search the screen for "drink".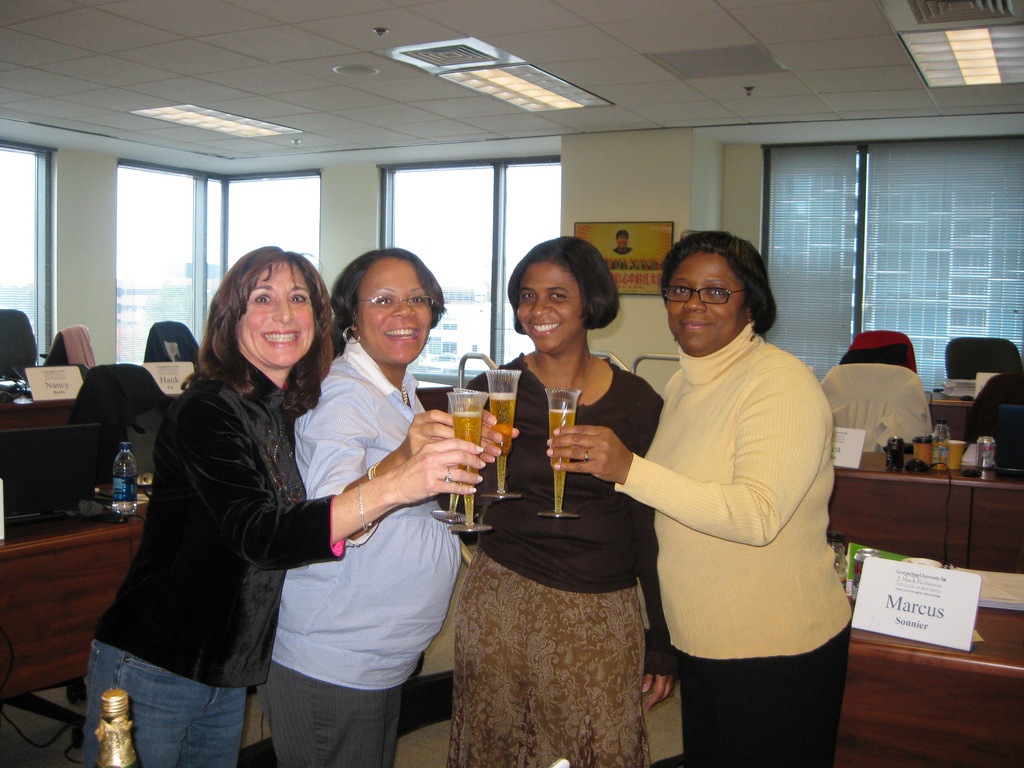
Found at [x1=482, y1=366, x2=526, y2=500].
